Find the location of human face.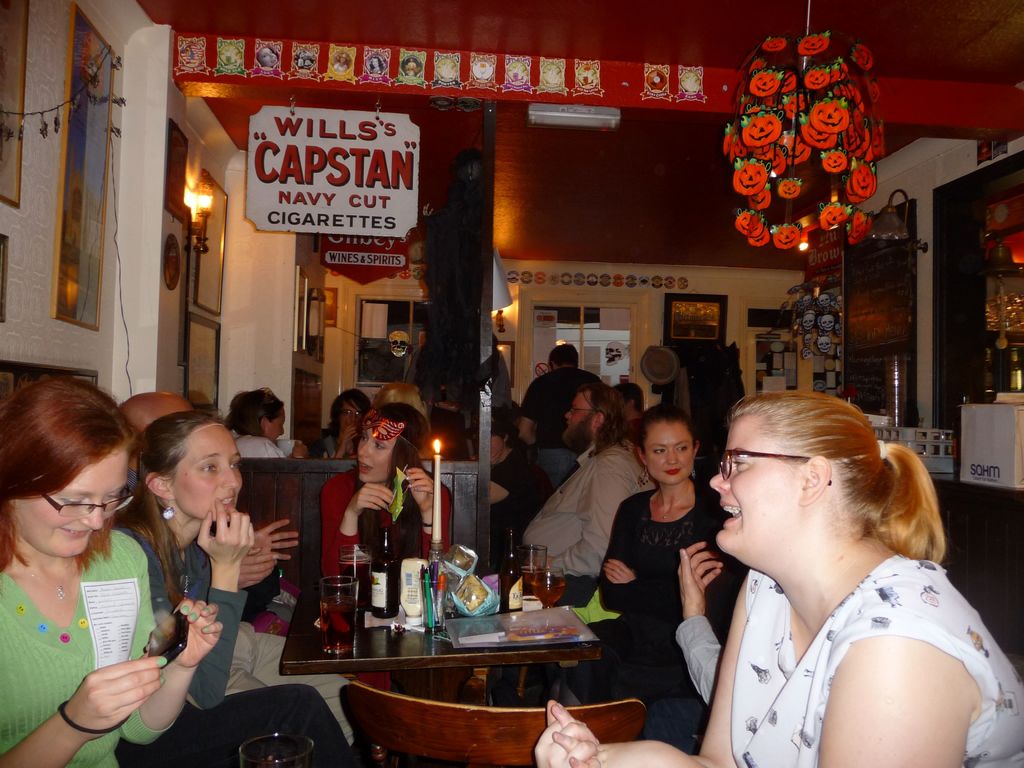
Location: box(13, 442, 128, 558).
